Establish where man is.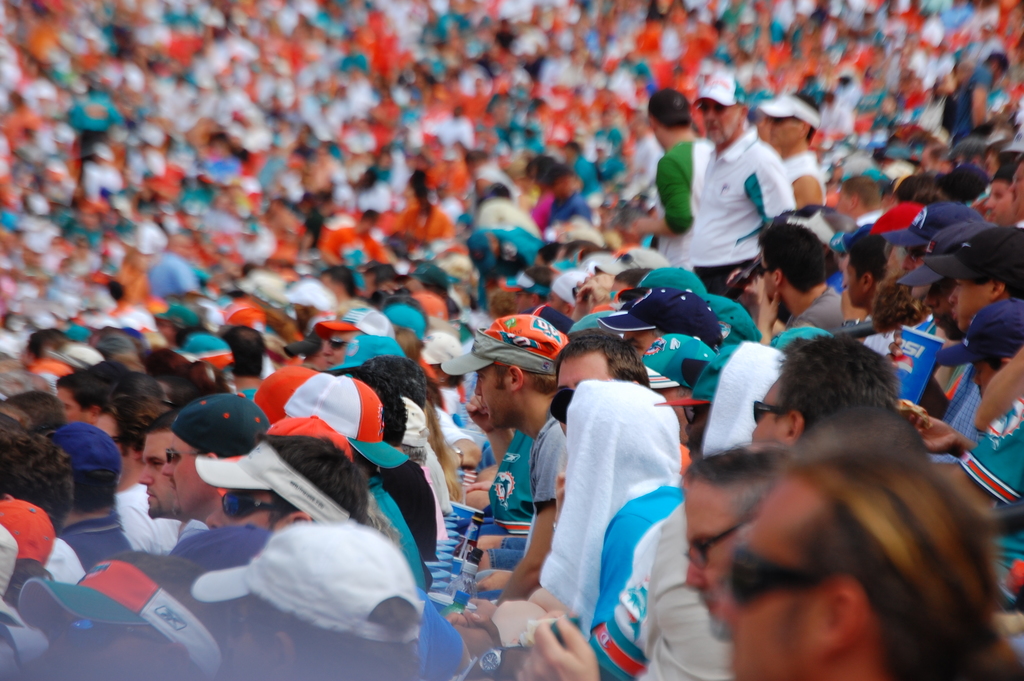
Established at crop(931, 291, 1023, 596).
